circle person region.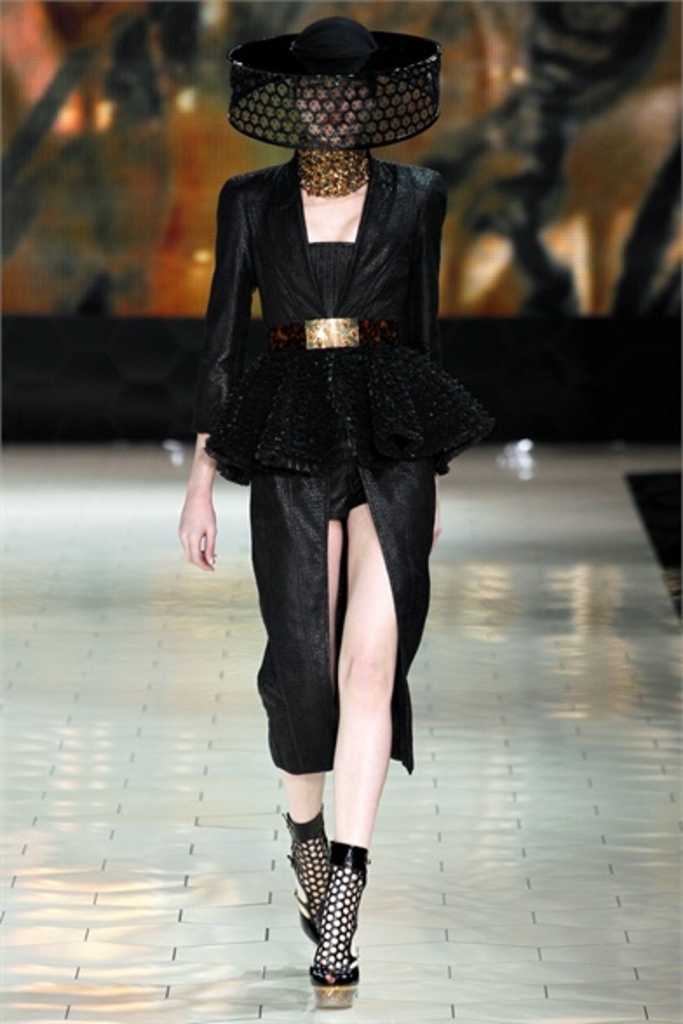
Region: x1=174 y1=125 x2=444 y2=979.
